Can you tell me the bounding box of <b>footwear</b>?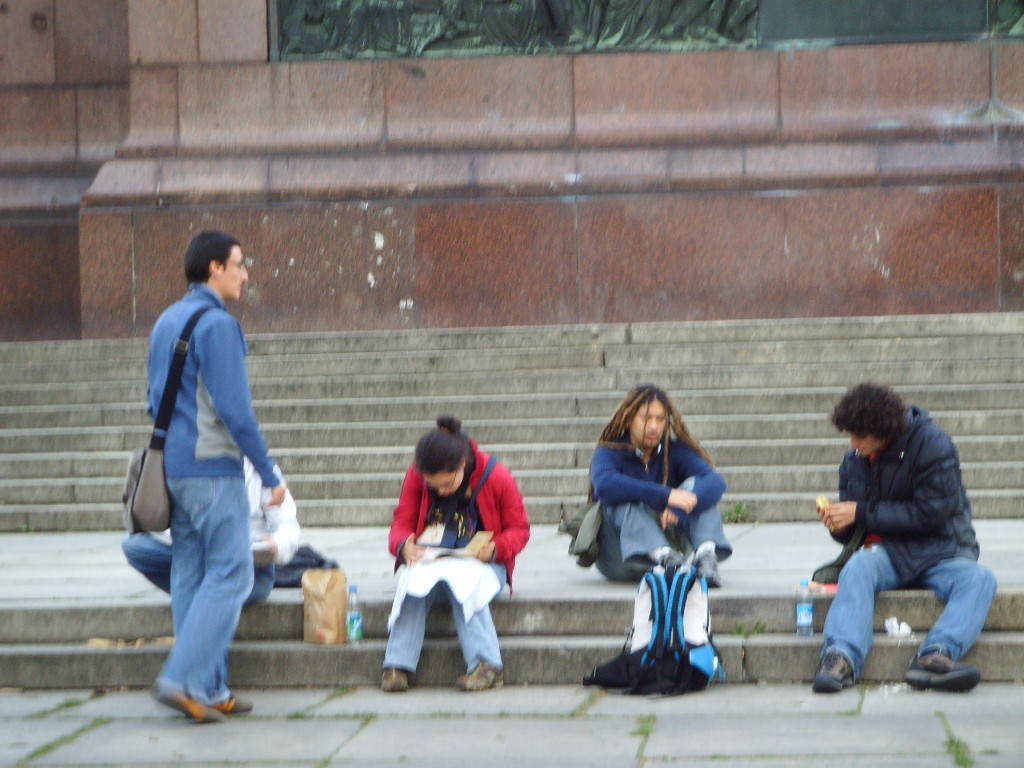
crop(378, 662, 412, 694).
